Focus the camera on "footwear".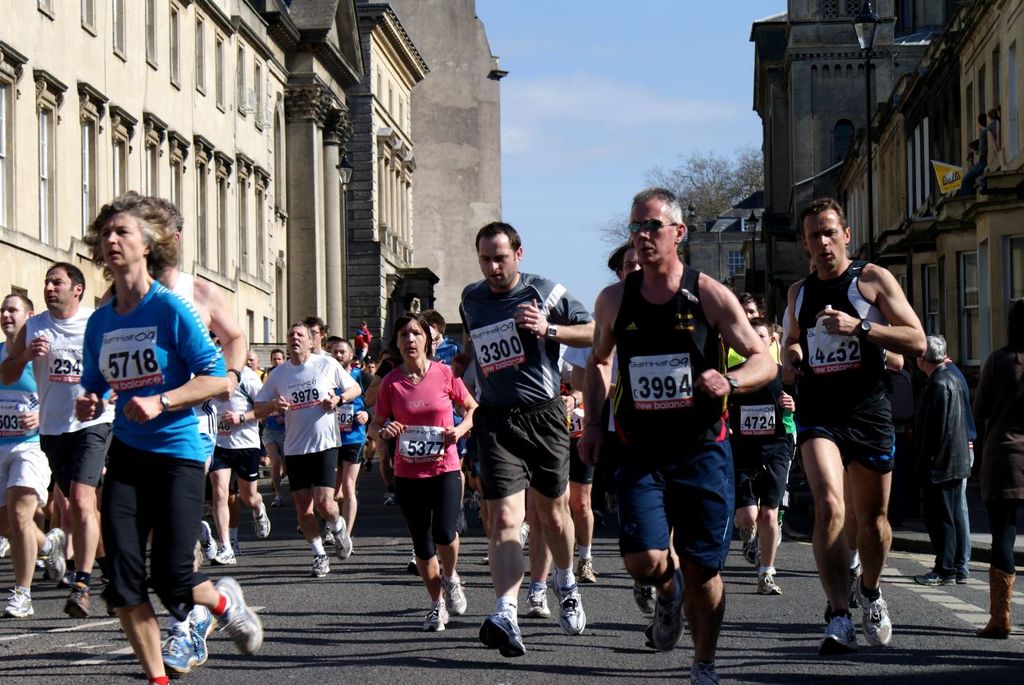
Focus region: region(331, 515, 351, 558).
